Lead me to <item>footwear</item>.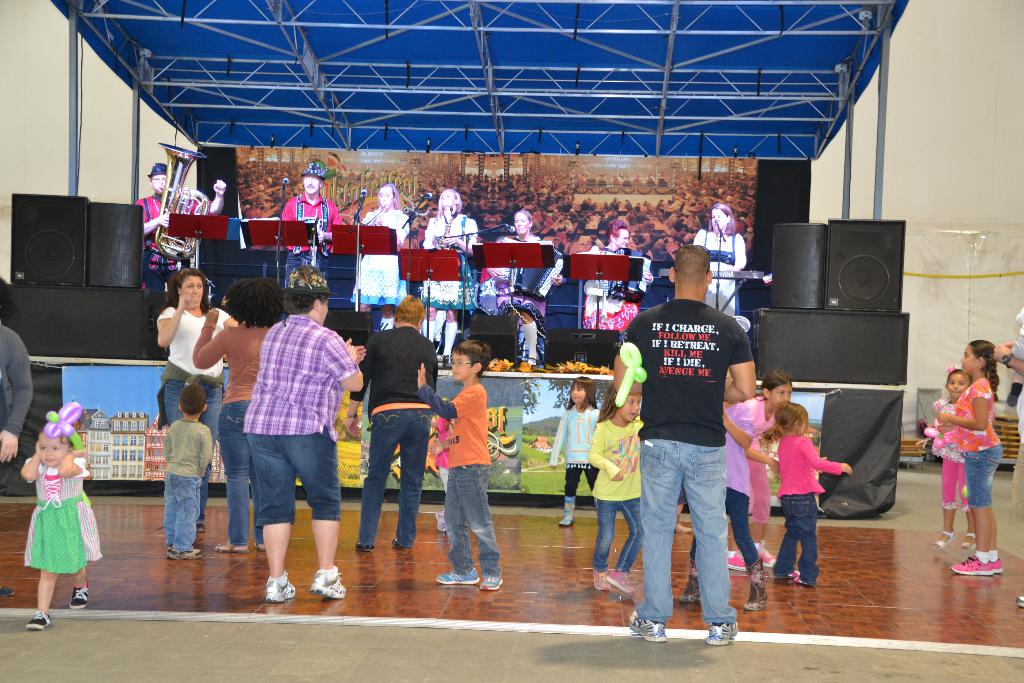
Lead to (x1=677, y1=574, x2=701, y2=605).
